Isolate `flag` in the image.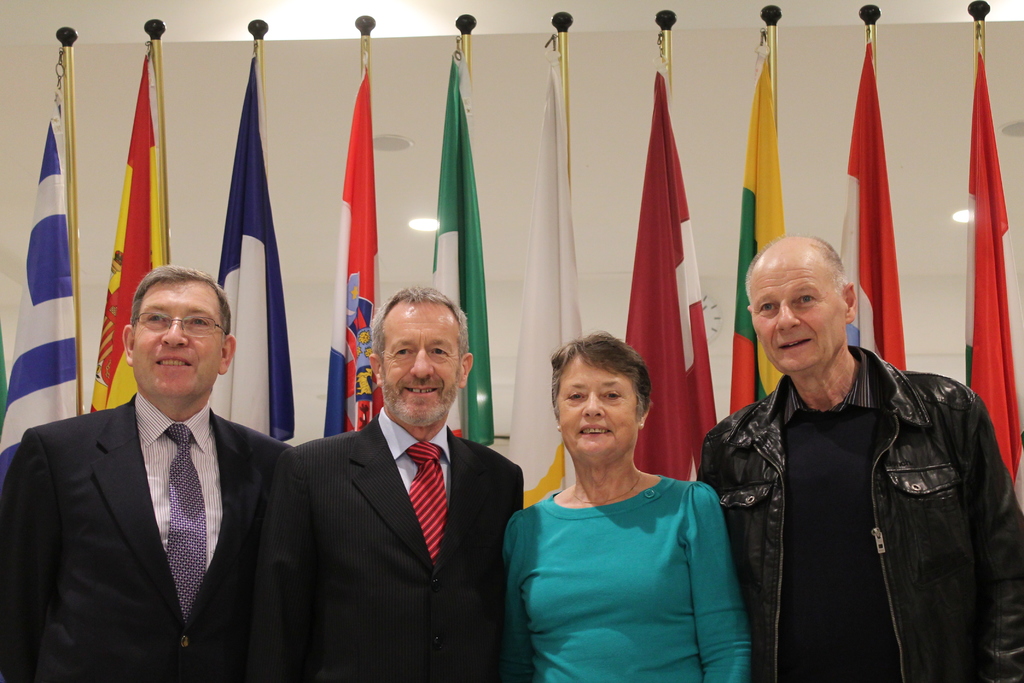
Isolated region: 845 44 911 370.
